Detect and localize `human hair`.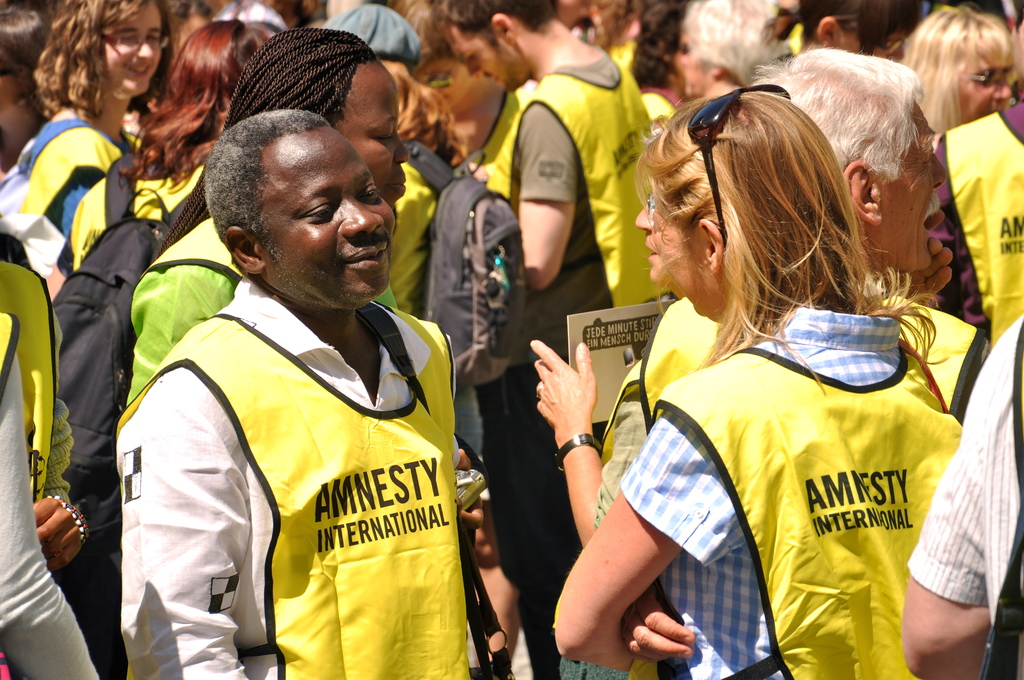
Localized at pyautogui.locateOnScreen(630, 0, 685, 88).
